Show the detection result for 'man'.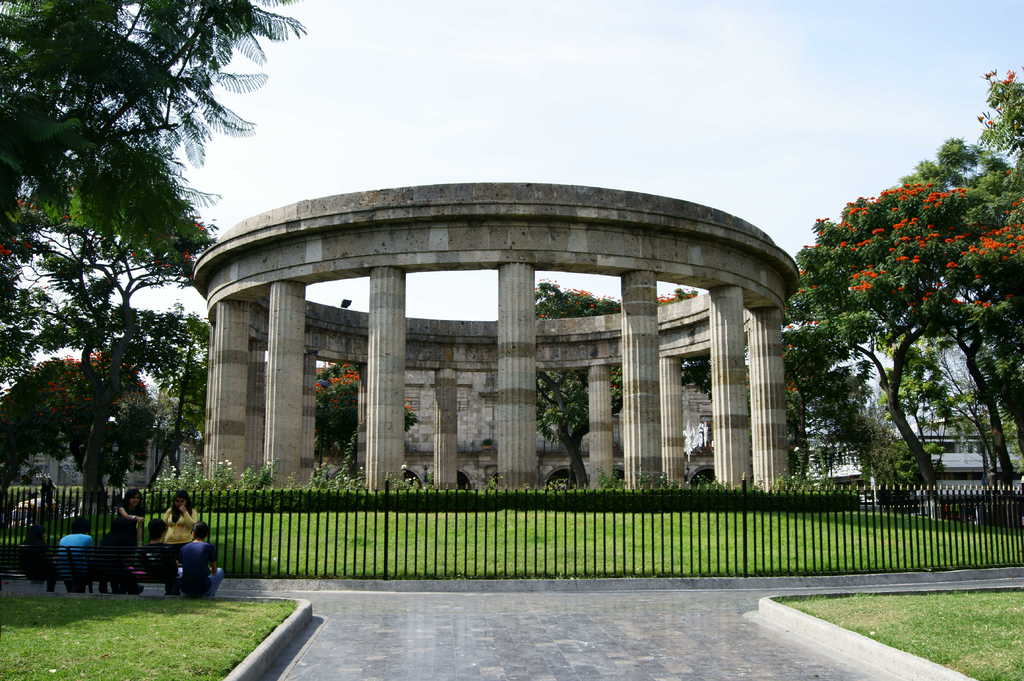
175:520:226:602.
